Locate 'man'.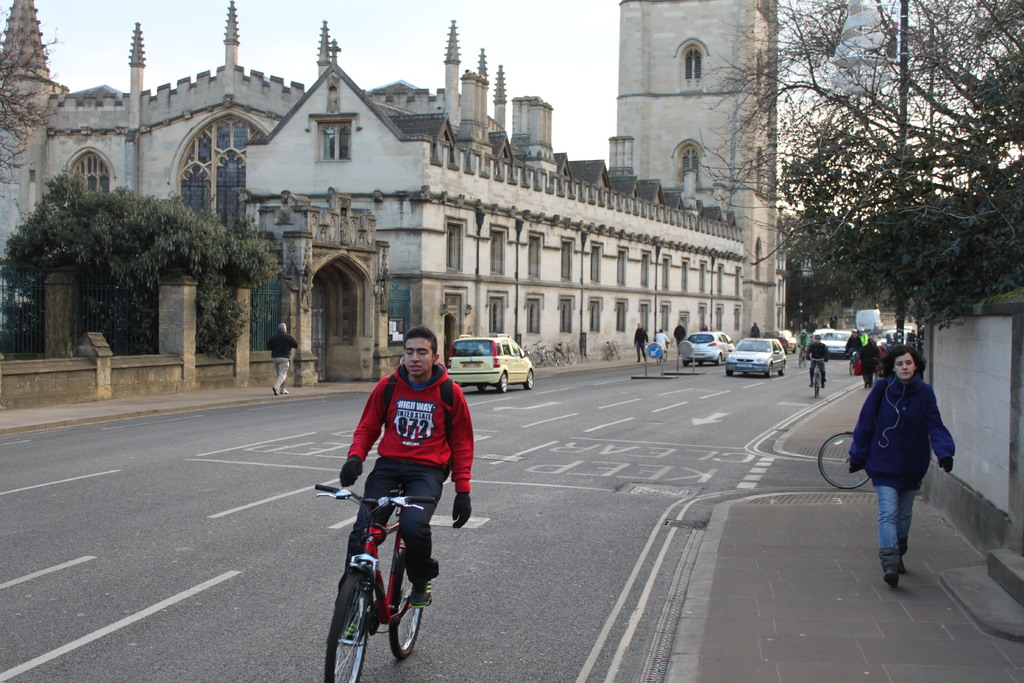
Bounding box: bbox(339, 340, 479, 602).
